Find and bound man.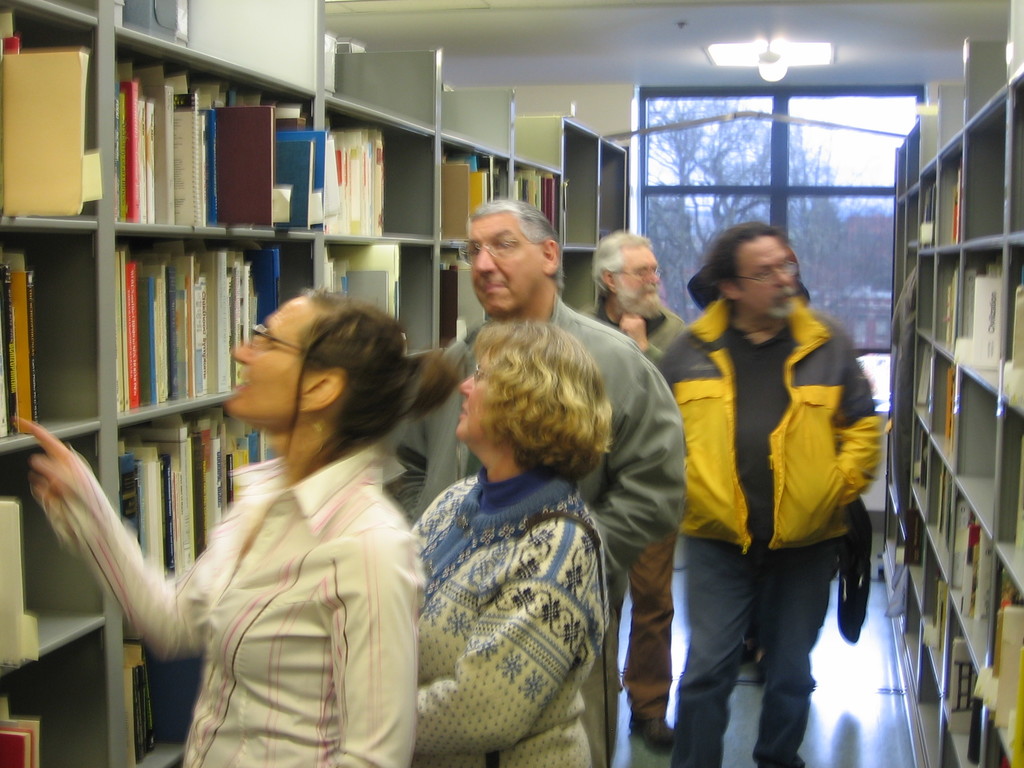
Bound: locate(578, 234, 686, 748).
